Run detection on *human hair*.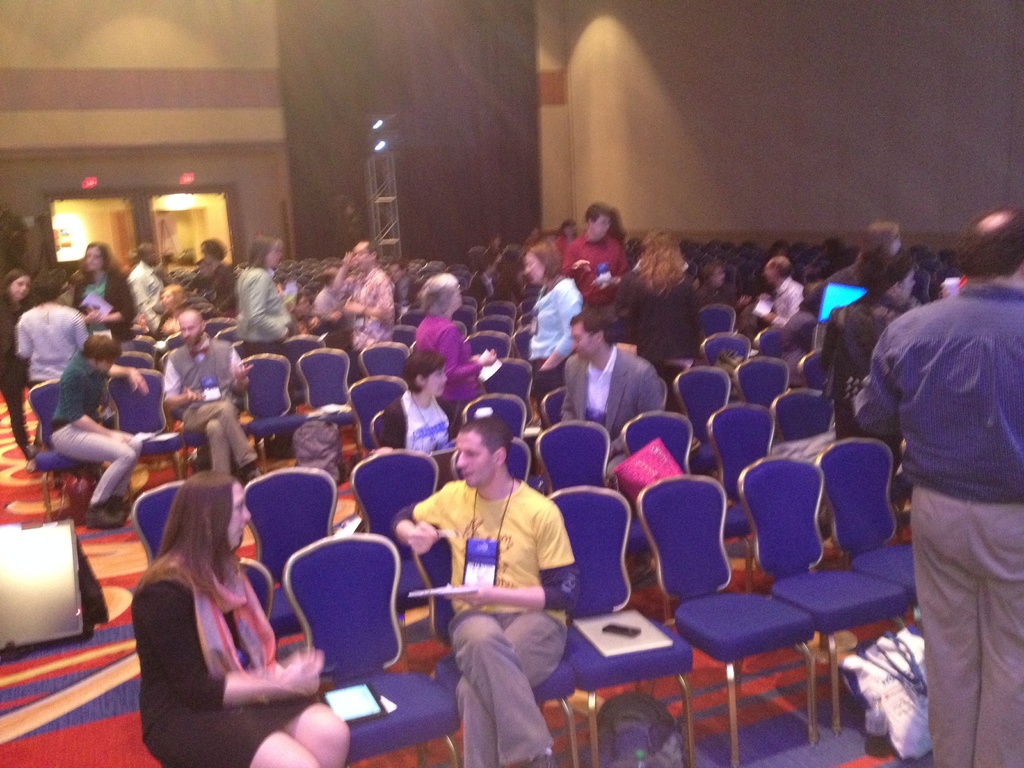
Result: 84:335:123:365.
